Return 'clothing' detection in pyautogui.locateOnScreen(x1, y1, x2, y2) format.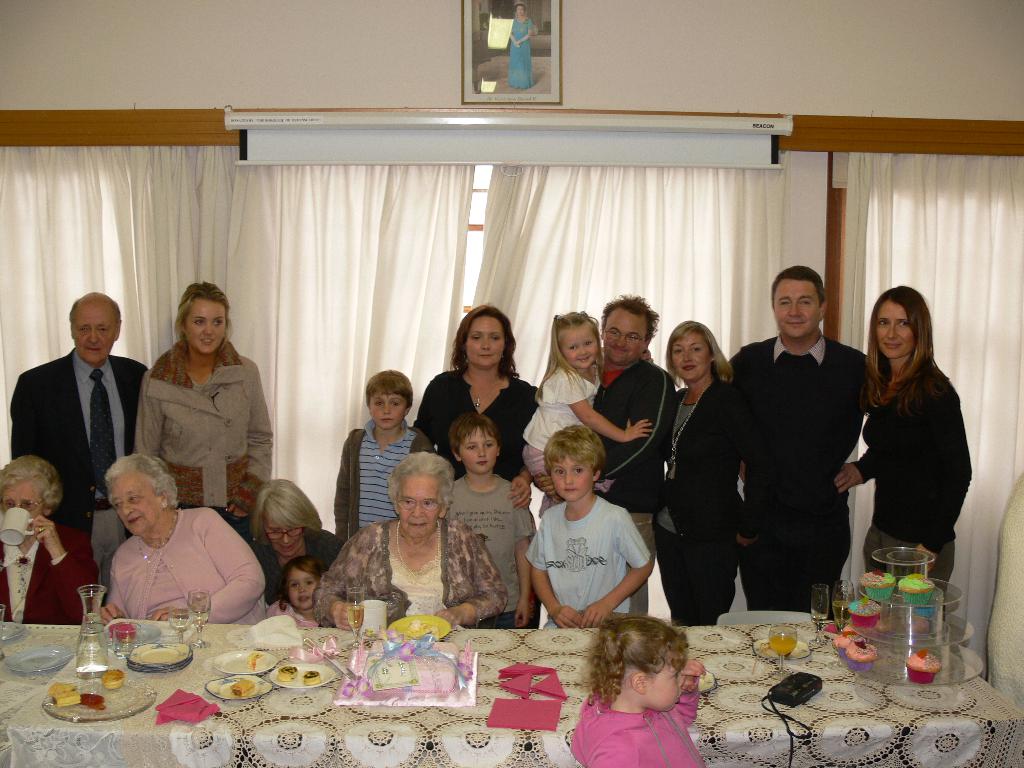
pyautogui.locateOnScreen(414, 378, 547, 476).
